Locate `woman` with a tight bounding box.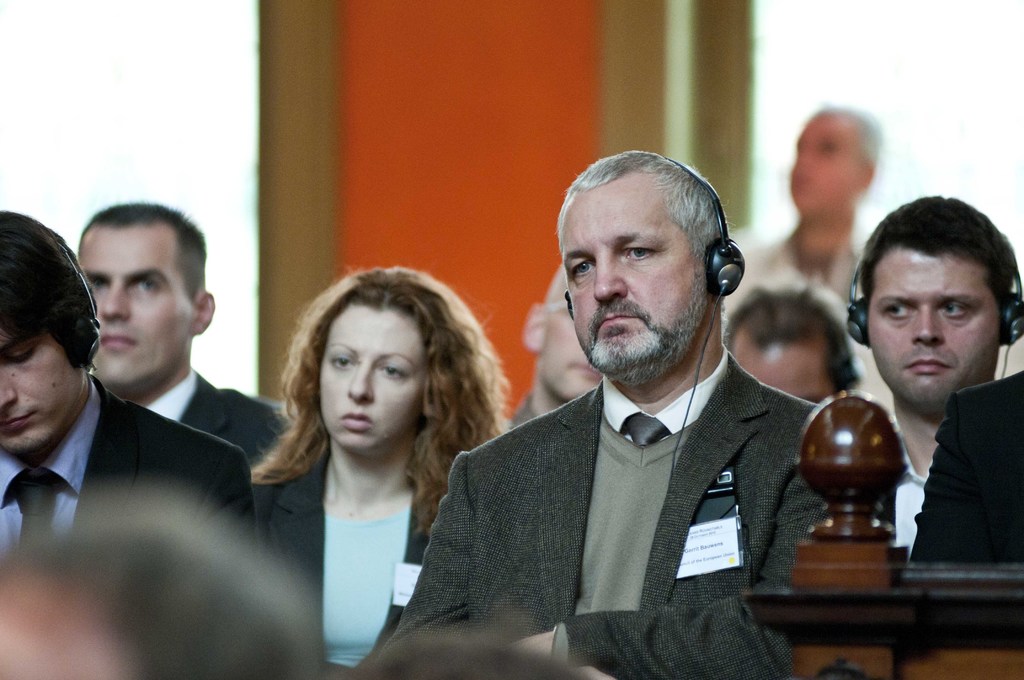
[x1=249, y1=259, x2=515, y2=650].
